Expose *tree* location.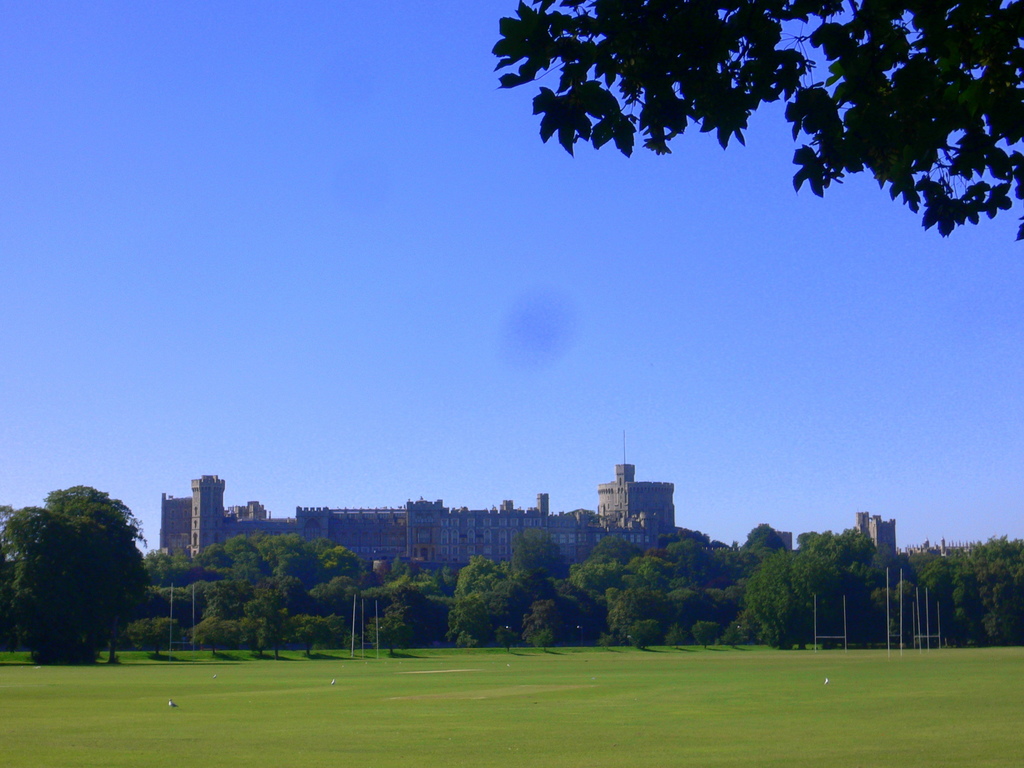
Exposed at 692, 622, 718, 650.
